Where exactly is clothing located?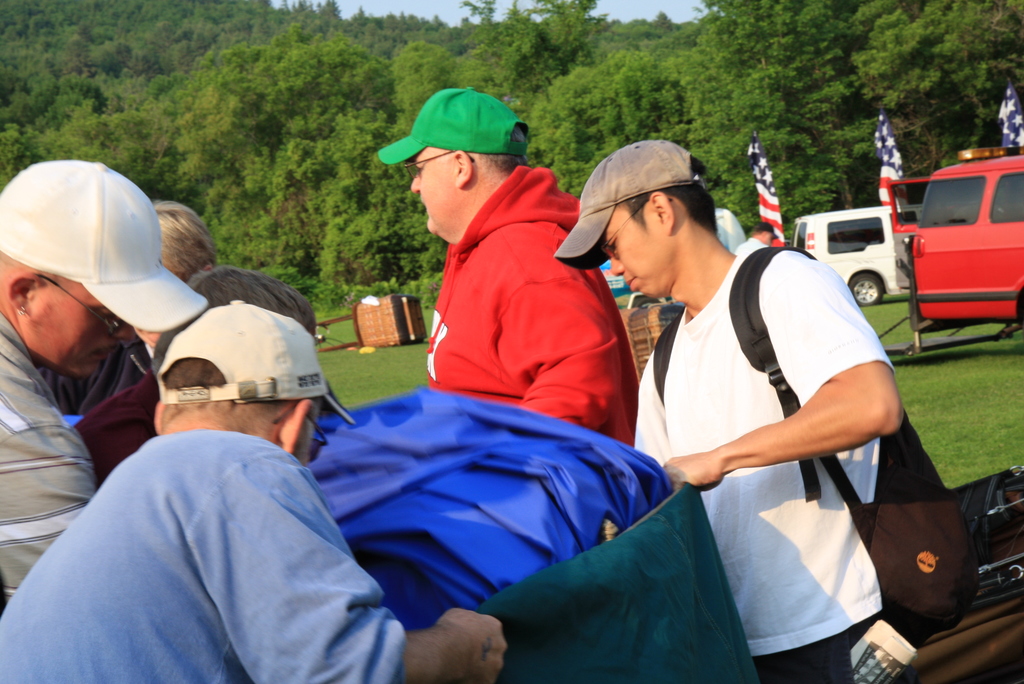
Its bounding box is box=[637, 236, 907, 683].
